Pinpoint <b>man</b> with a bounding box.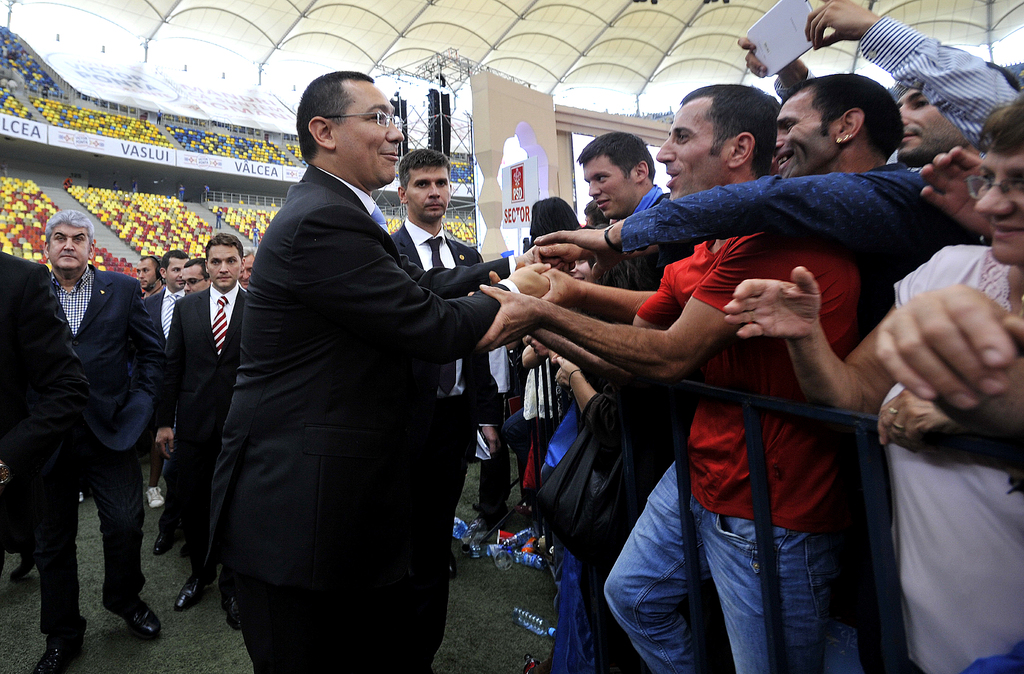
x1=734 y1=0 x2=1023 y2=156.
